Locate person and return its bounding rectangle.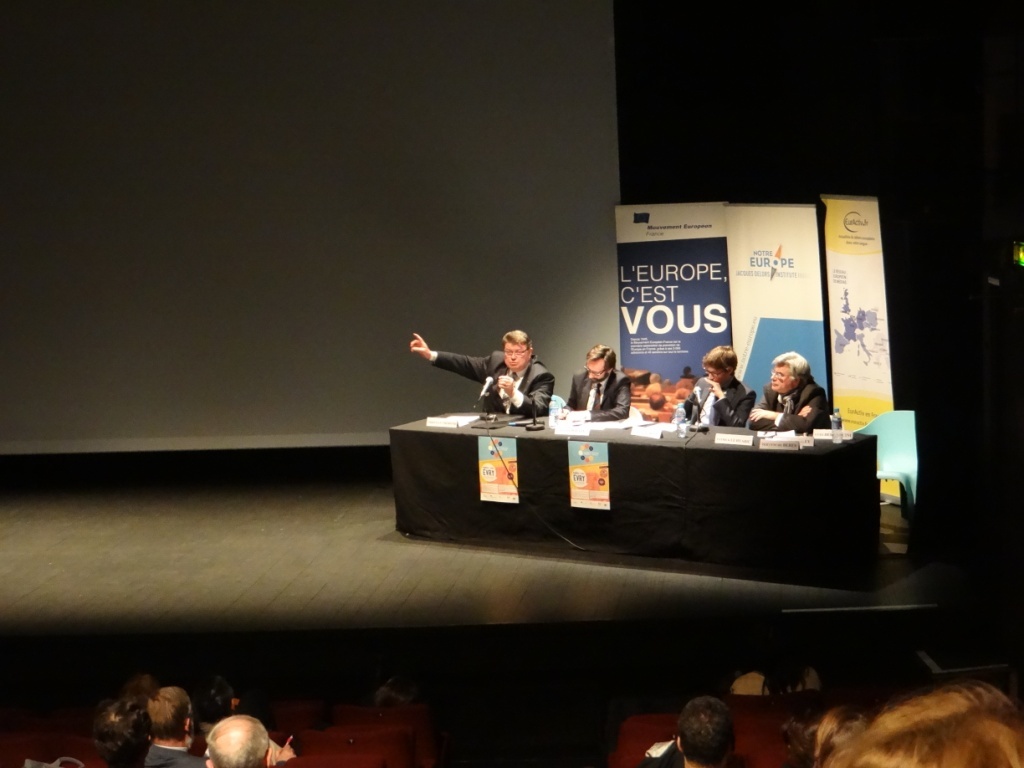
region(672, 341, 764, 427).
